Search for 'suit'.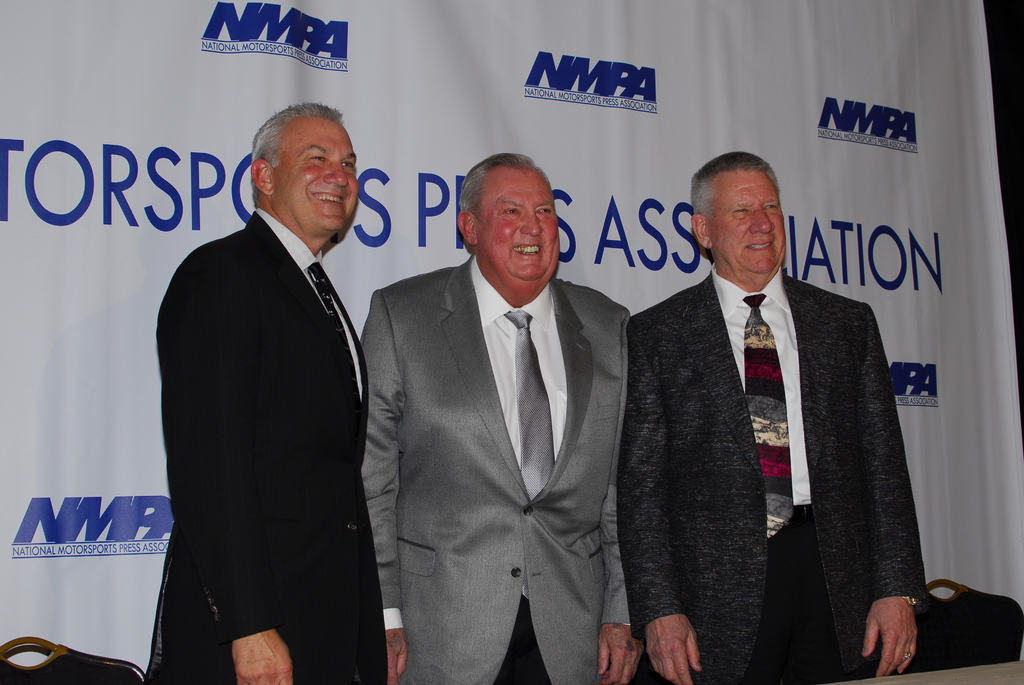
Found at box=[616, 262, 929, 684].
